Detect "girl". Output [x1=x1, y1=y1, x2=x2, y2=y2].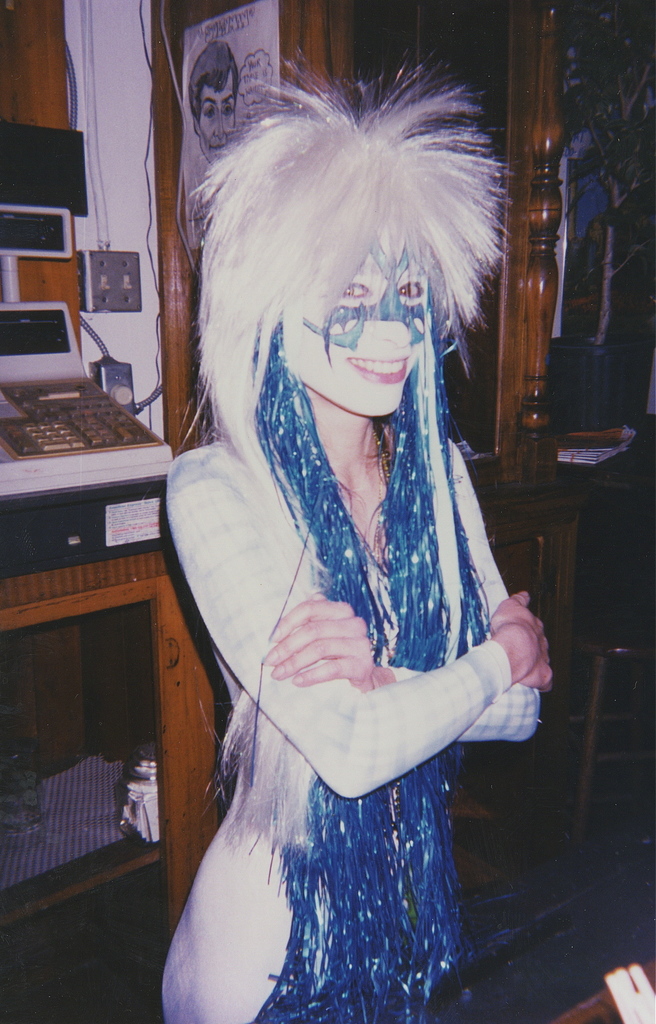
[x1=158, y1=45, x2=554, y2=1023].
